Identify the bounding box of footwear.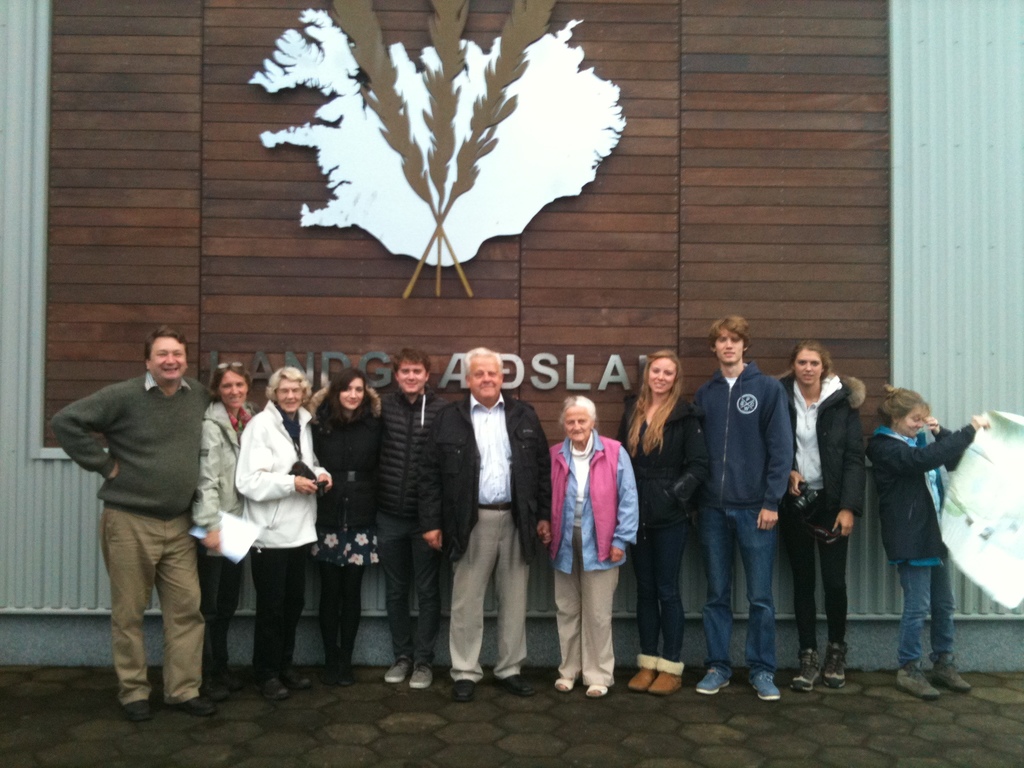
(161, 694, 214, 713).
